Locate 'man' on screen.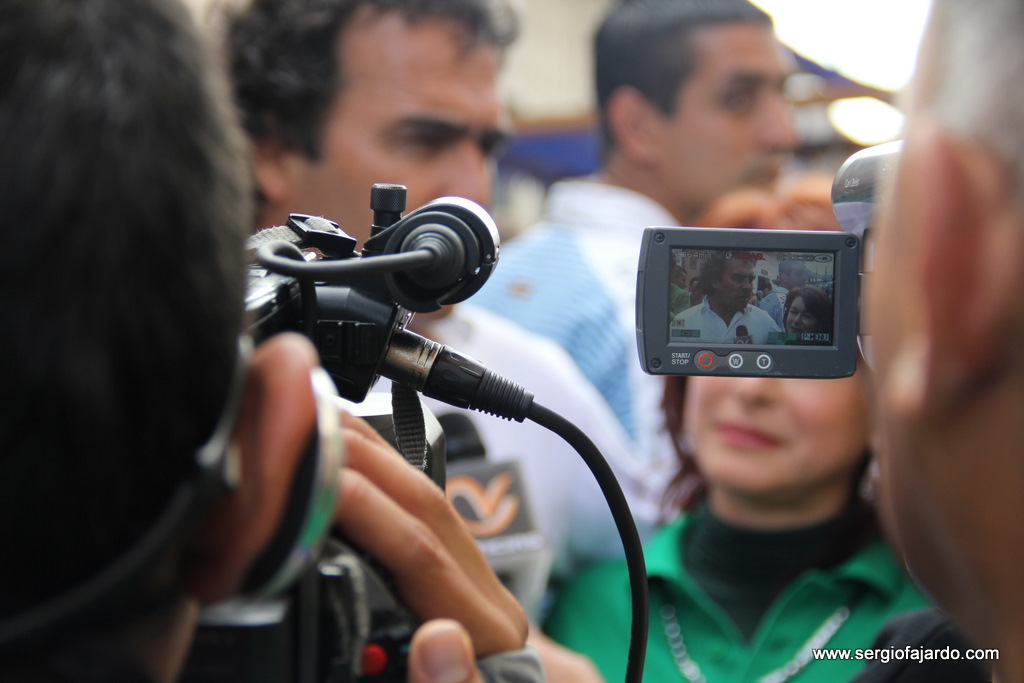
On screen at bbox=[871, 0, 1023, 682].
